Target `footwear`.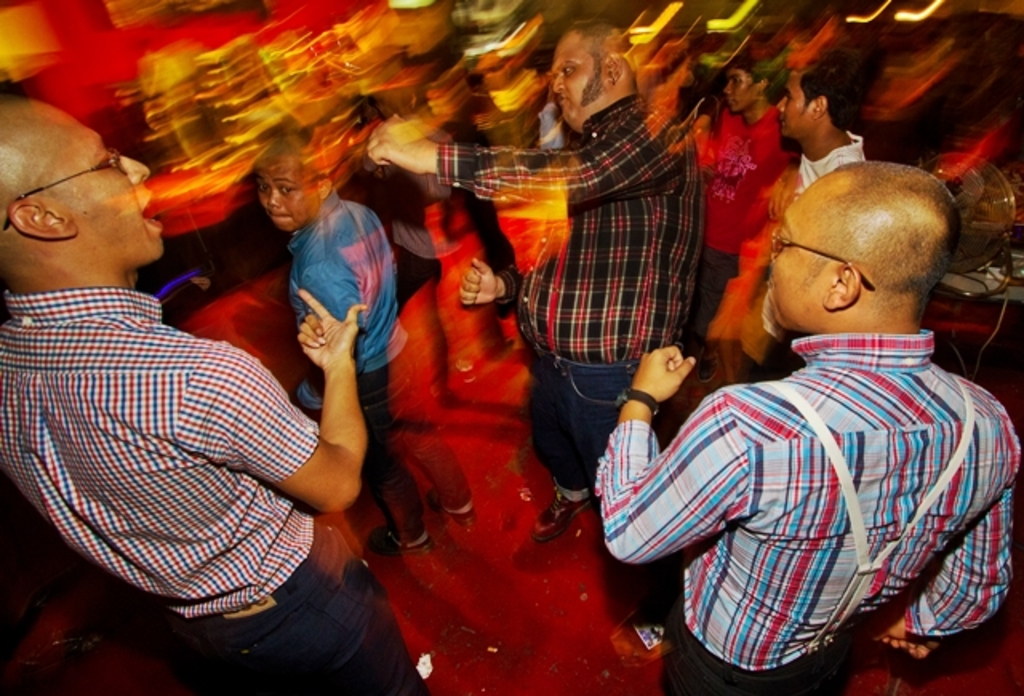
Target region: (x1=429, y1=486, x2=475, y2=518).
